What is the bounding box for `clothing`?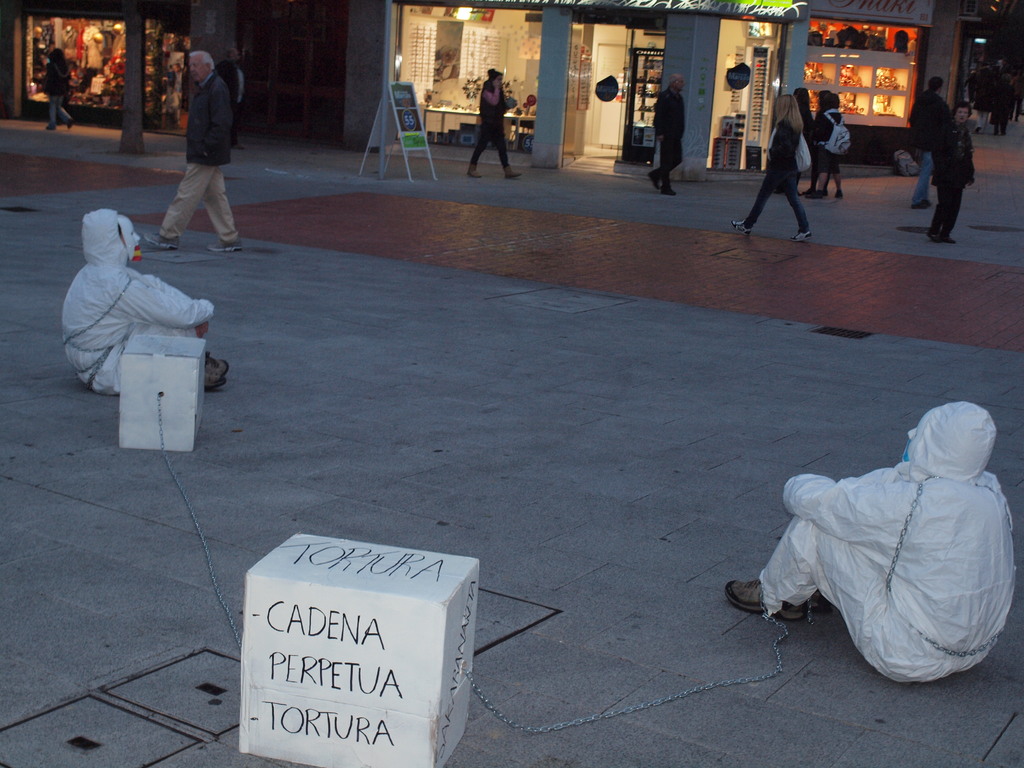
BBox(471, 81, 512, 168).
